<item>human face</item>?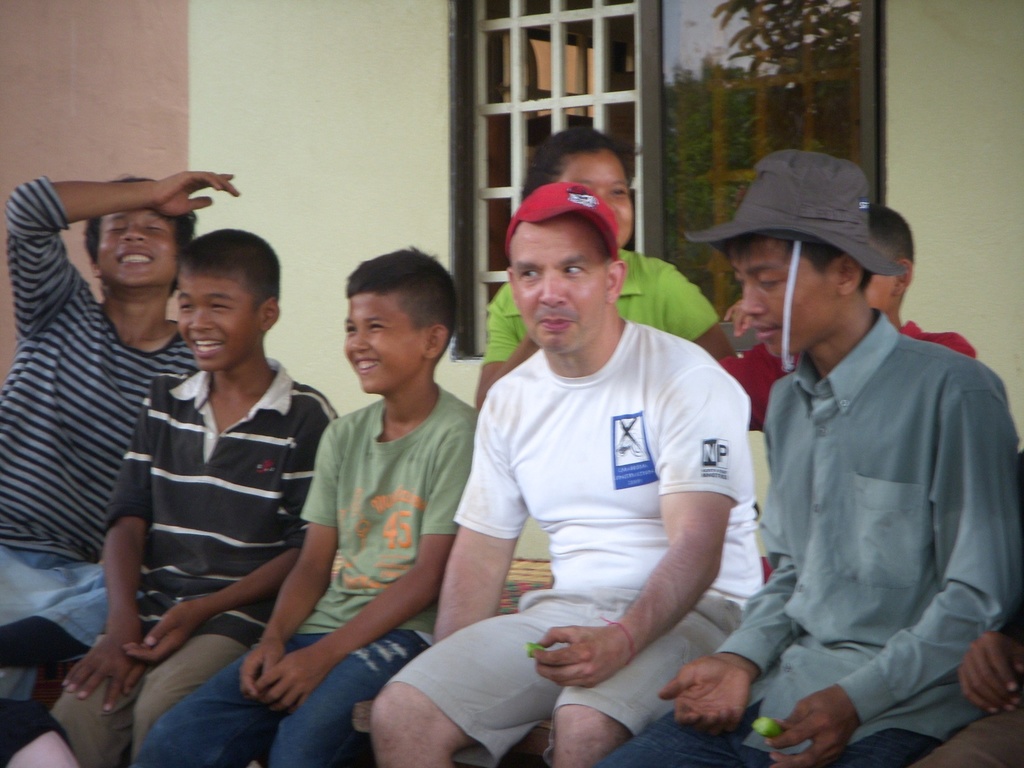
<region>557, 151, 632, 250</region>
